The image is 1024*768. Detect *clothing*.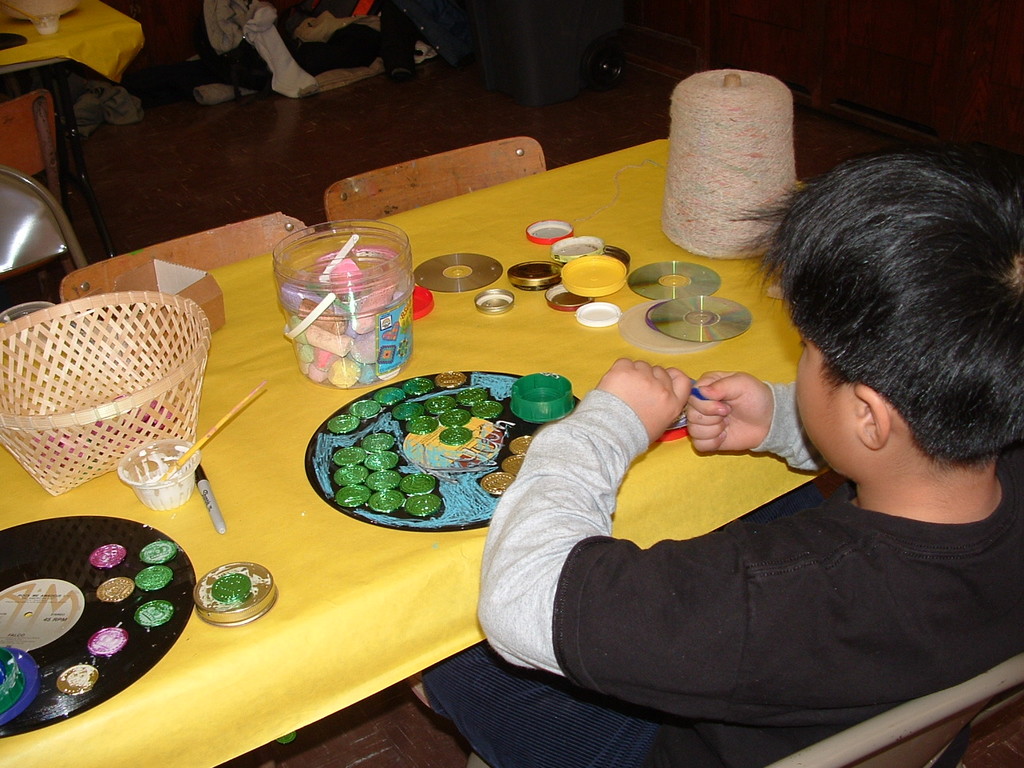
Detection: crop(200, 0, 311, 94).
